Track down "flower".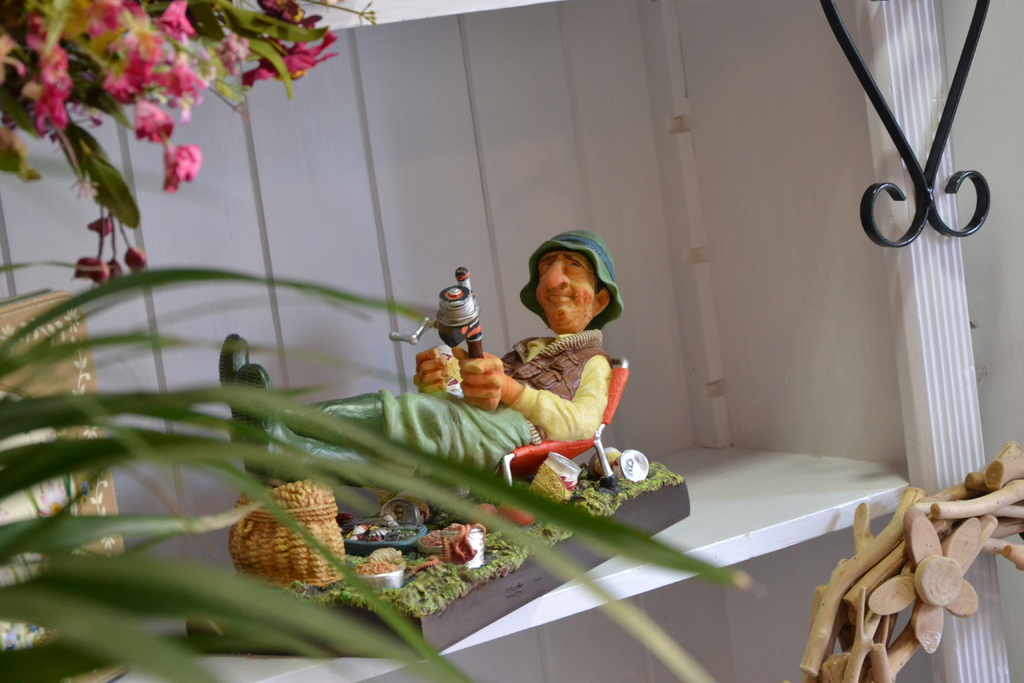
Tracked to box(105, 259, 120, 276).
